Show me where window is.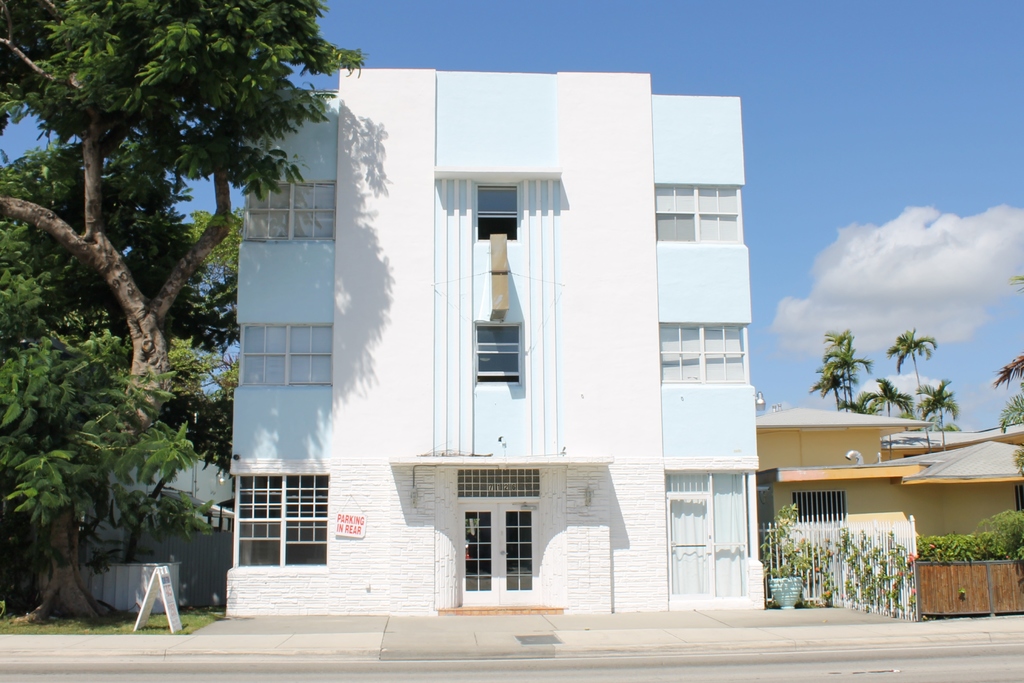
window is at x1=477 y1=185 x2=515 y2=242.
